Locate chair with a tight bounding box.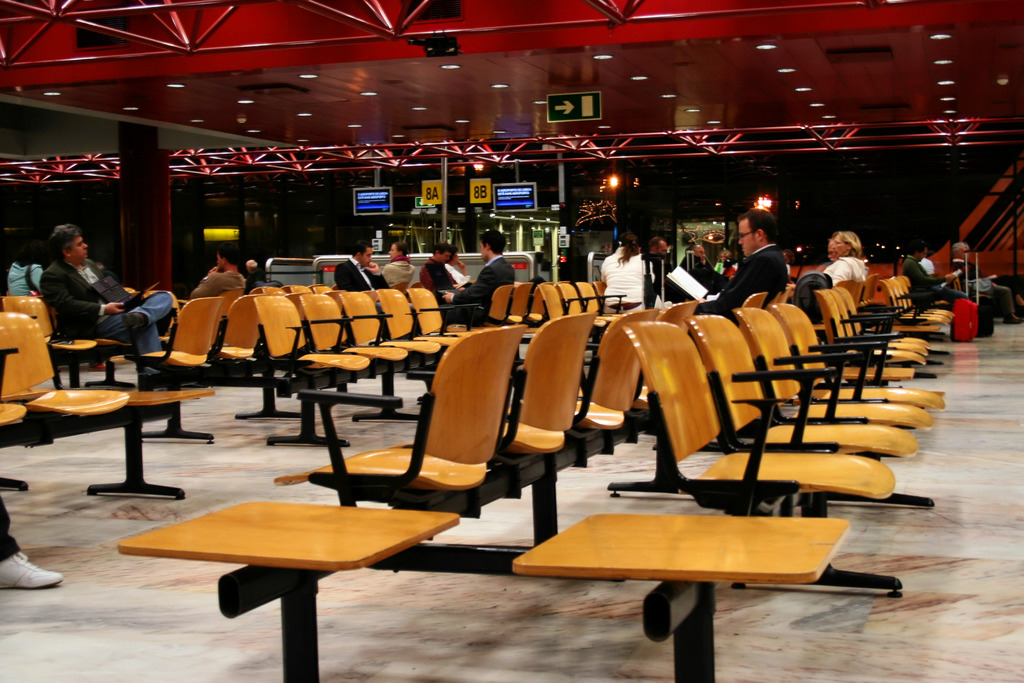
rect(738, 306, 933, 424).
